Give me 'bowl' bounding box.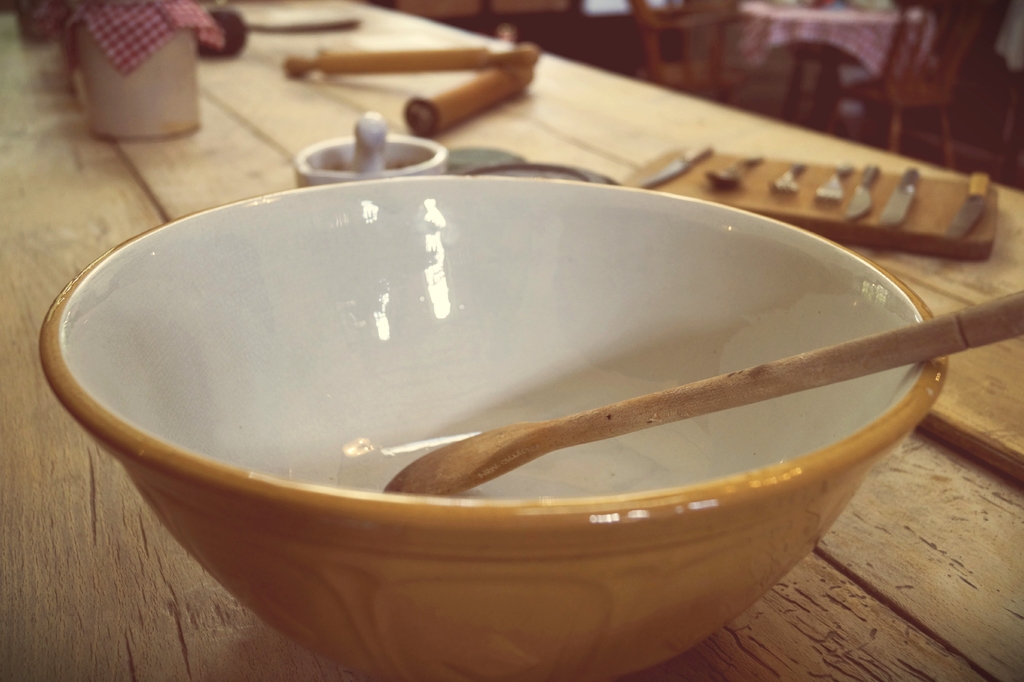
35,172,948,680.
